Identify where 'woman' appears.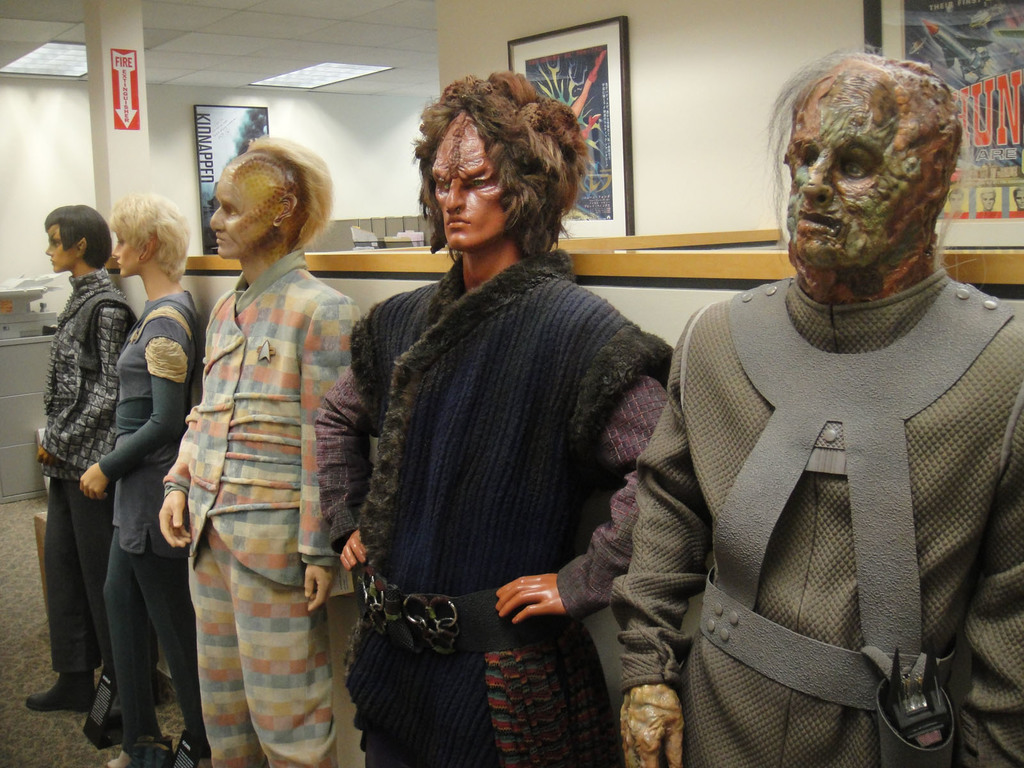
Appears at x1=77, y1=188, x2=209, y2=767.
